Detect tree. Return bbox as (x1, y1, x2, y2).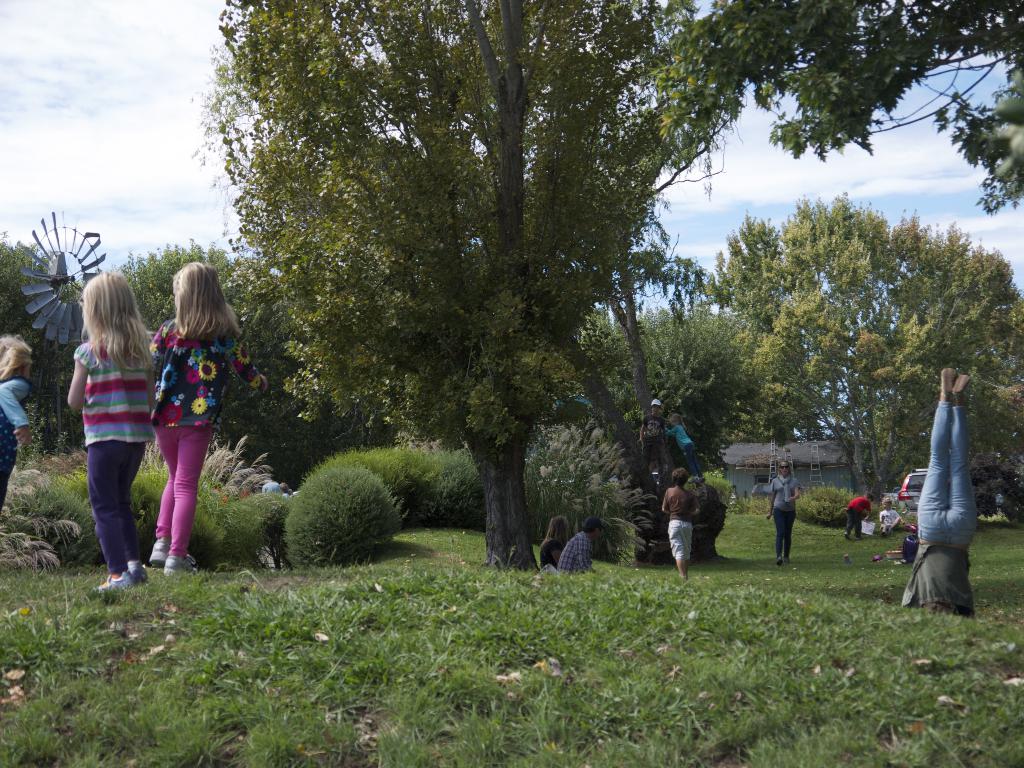
(209, 0, 733, 569).
